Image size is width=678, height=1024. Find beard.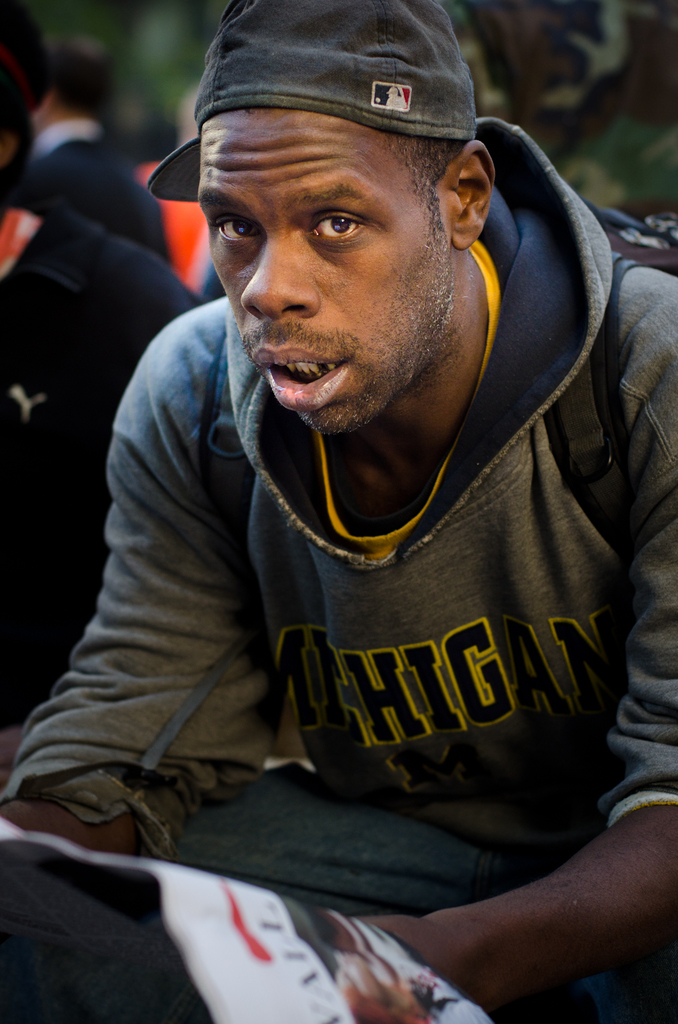
(x1=218, y1=175, x2=487, y2=468).
